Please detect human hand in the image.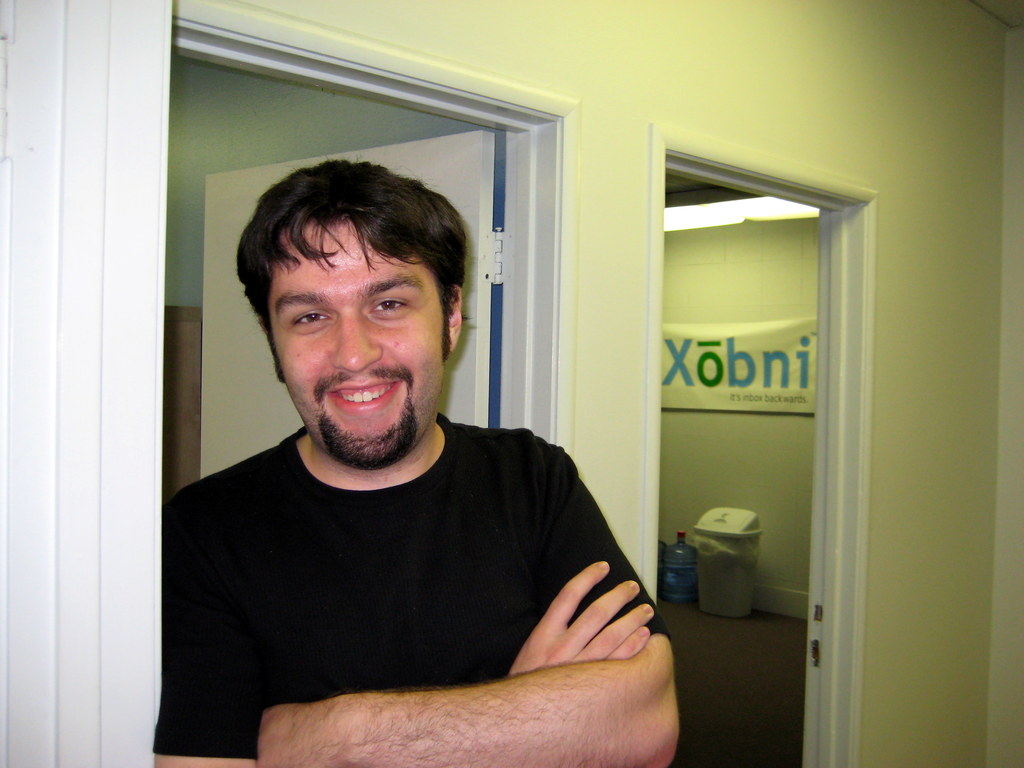
{"x1": 507, "y1": 568, "x2": 645, "y2": 692}.
